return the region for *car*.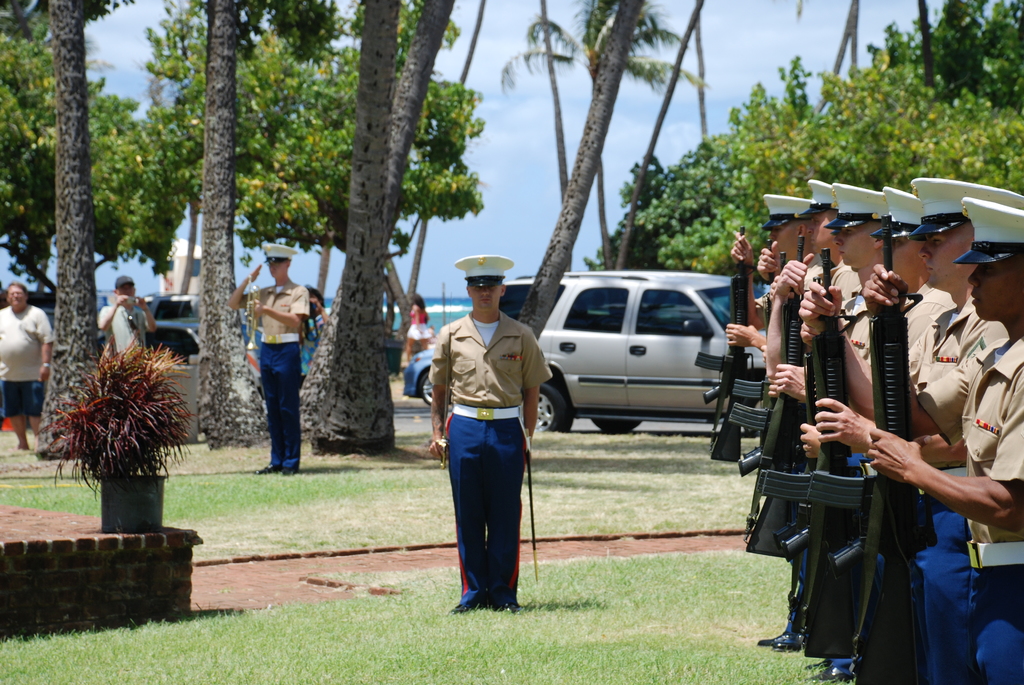
Rect(99, 322, 204, 358).
